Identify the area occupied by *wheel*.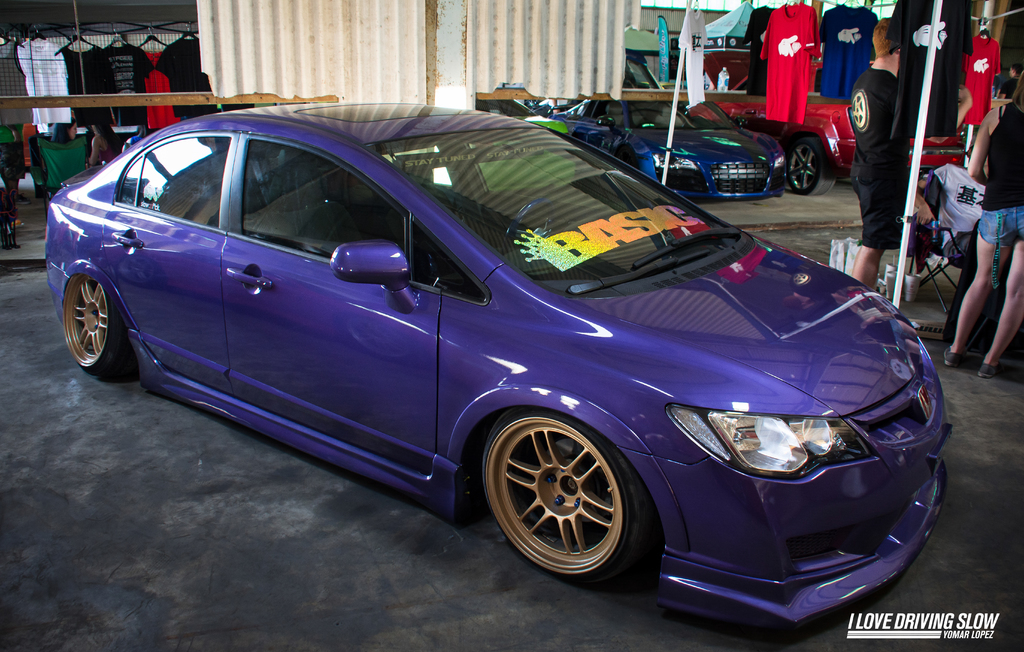
Area: 63/281/125/373.
